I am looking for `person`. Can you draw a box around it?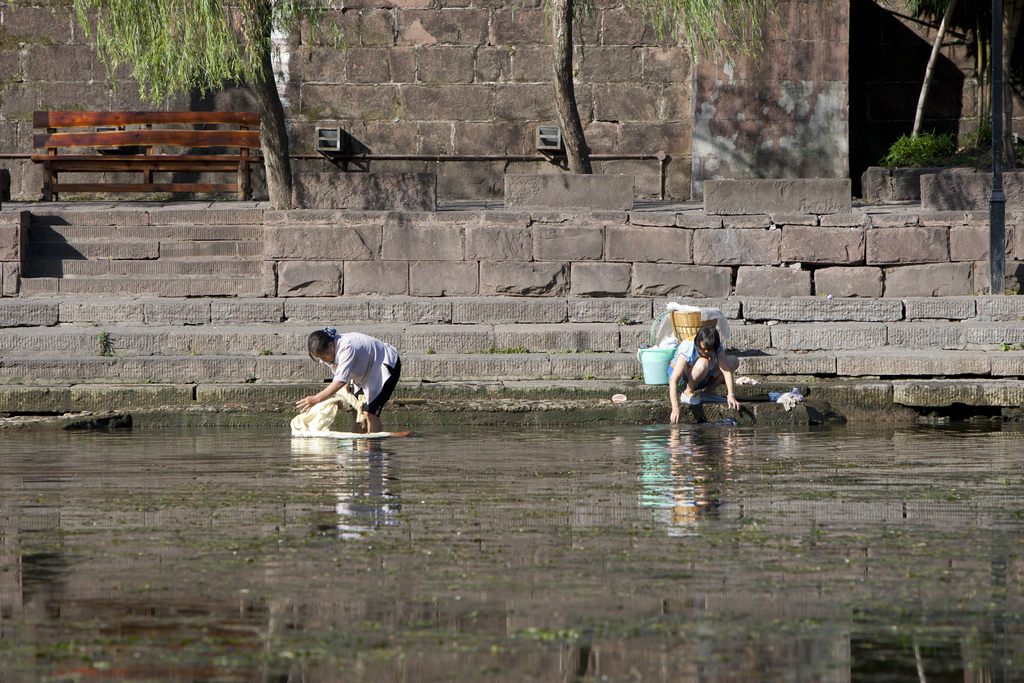
Sure, the bounding box is l=665, t=320, r=745, b=420.
